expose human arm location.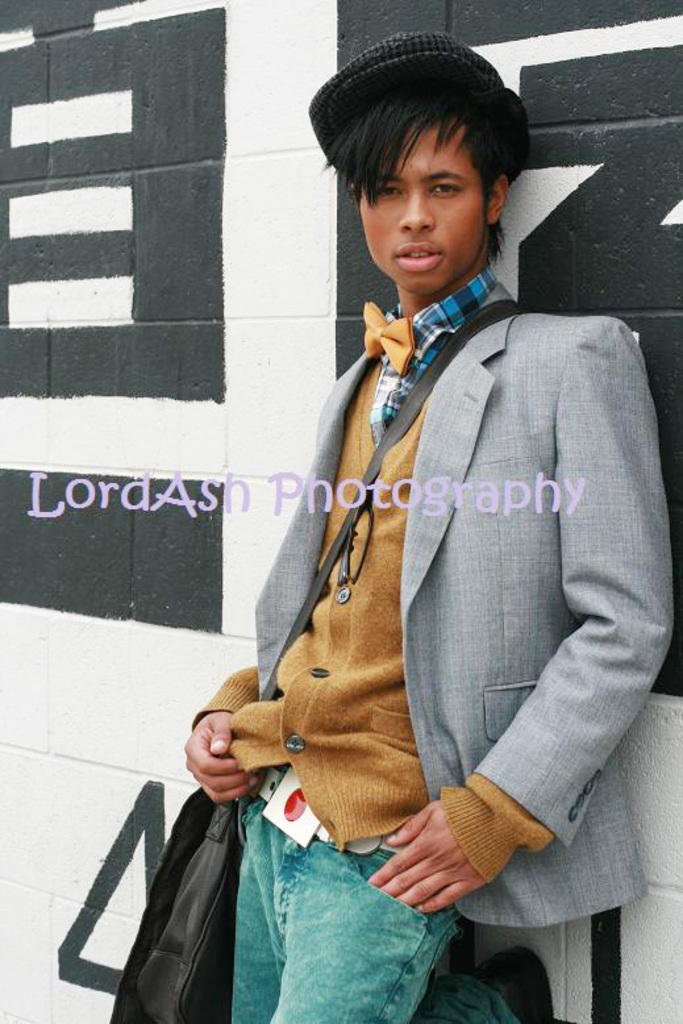
Exposed at (x1=176, y1=658, x2=271, y2=824).
